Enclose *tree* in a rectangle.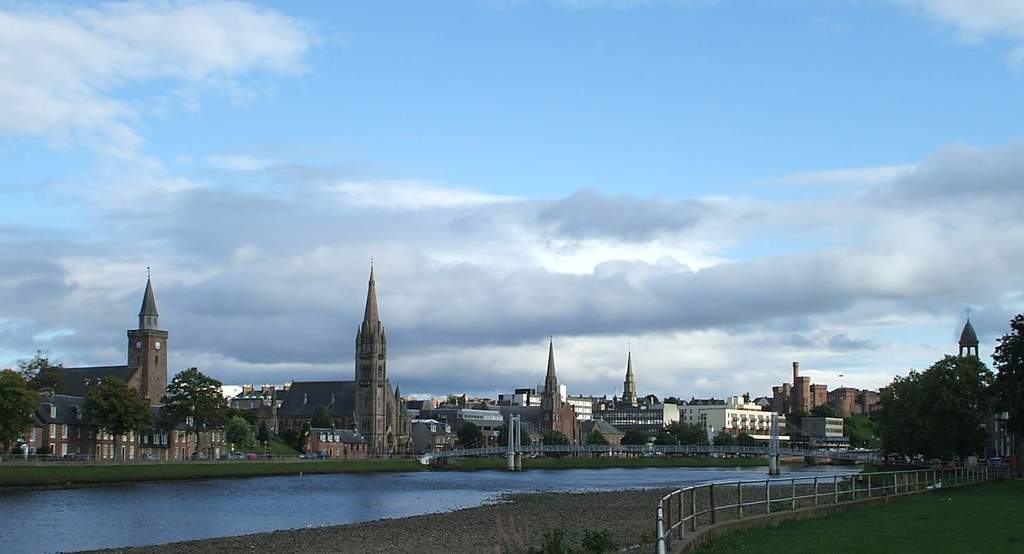
[657,426,675,446].
